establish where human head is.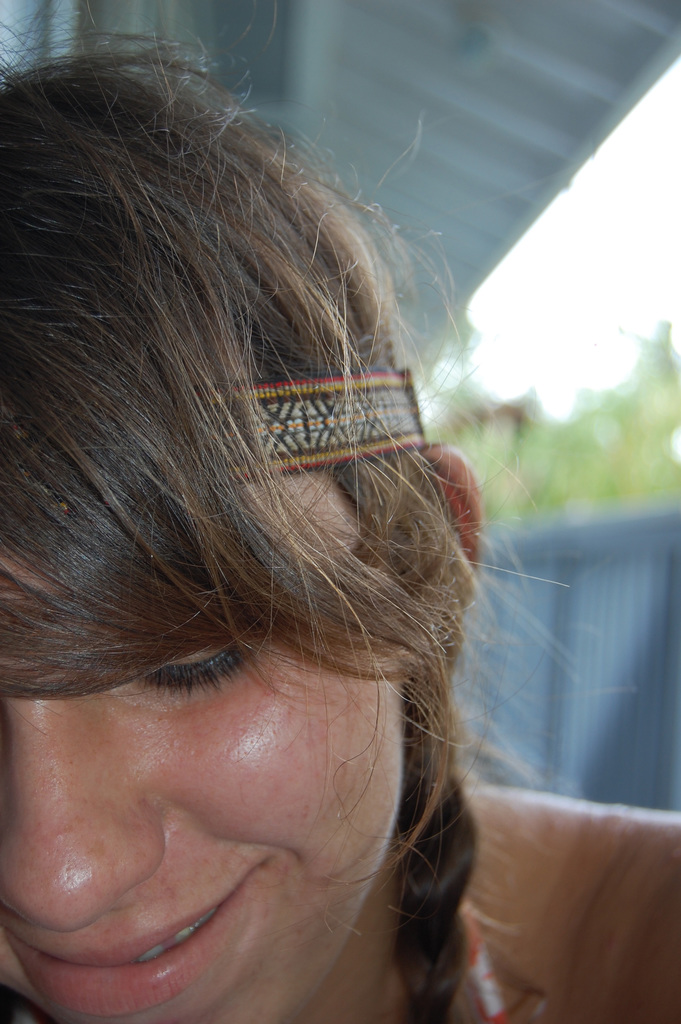
Established at select_region(29, 49, 487, 1023).
